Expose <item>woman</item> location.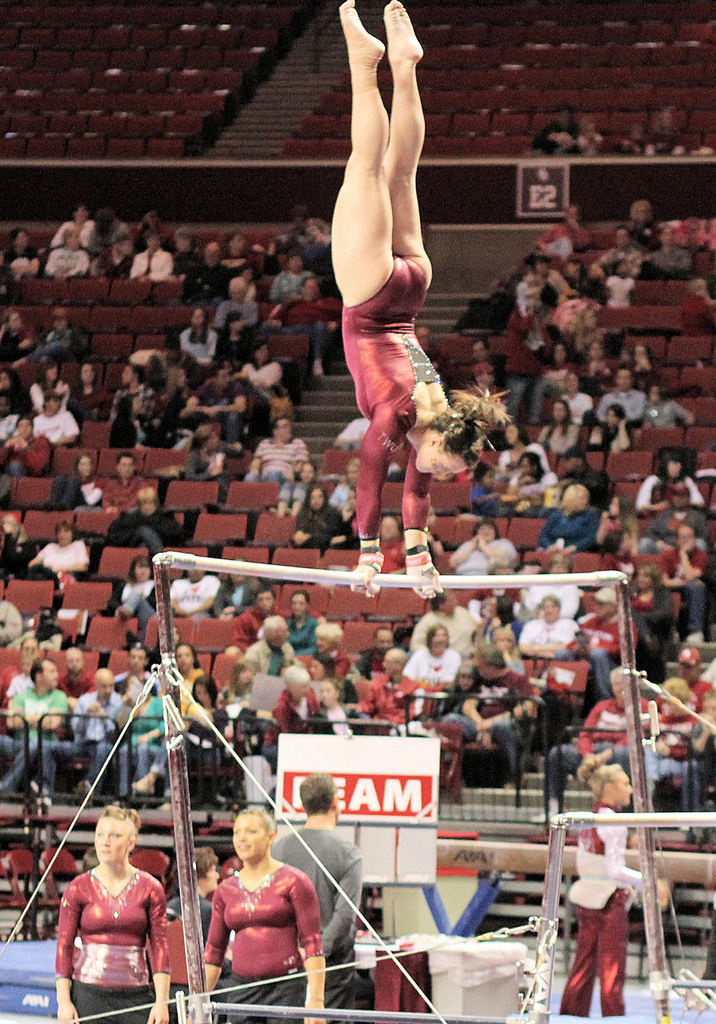
Exposed at x1=289 y1=476 x2=361 y2=550.
